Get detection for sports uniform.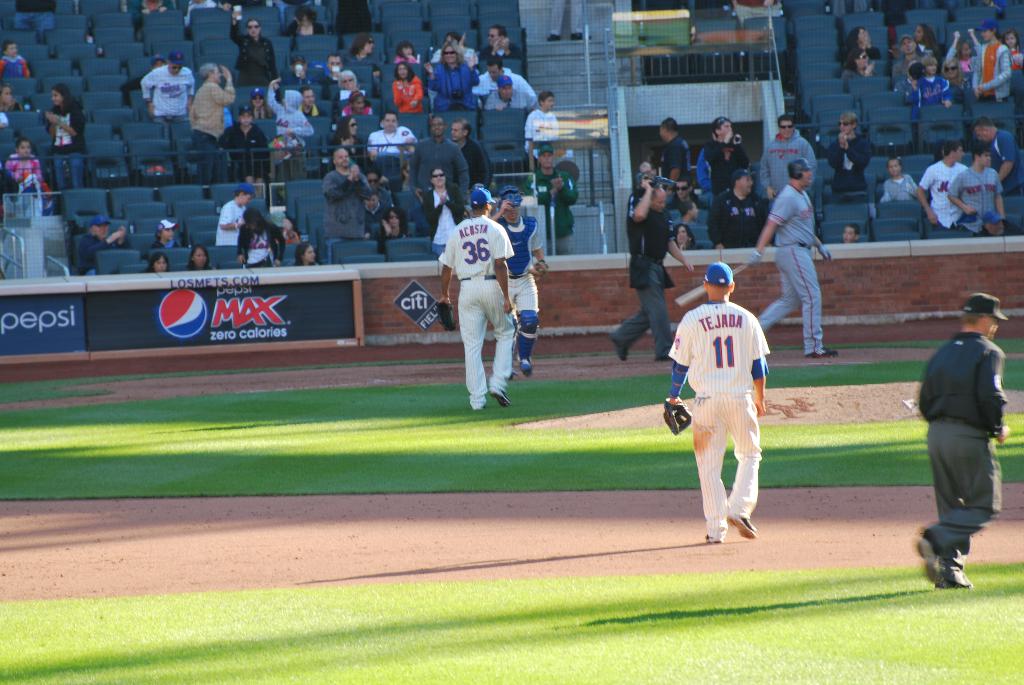
Detection: detection(767, 127, 819, 216).
